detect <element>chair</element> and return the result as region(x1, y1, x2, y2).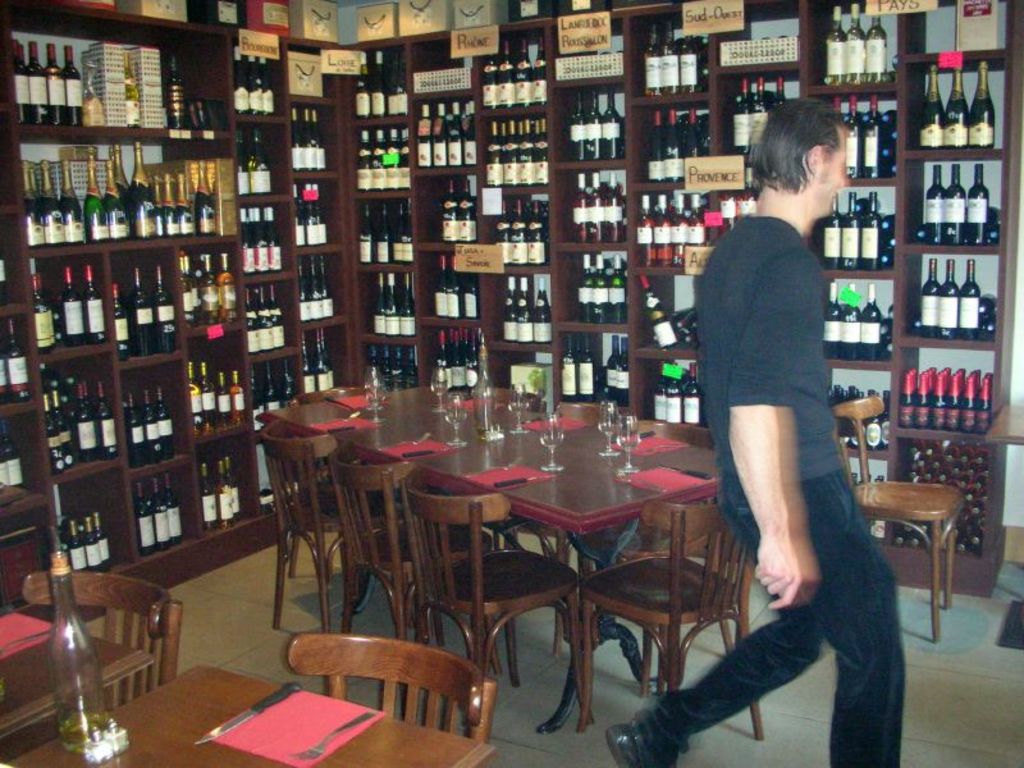
region(401, 479, 596, 736).
